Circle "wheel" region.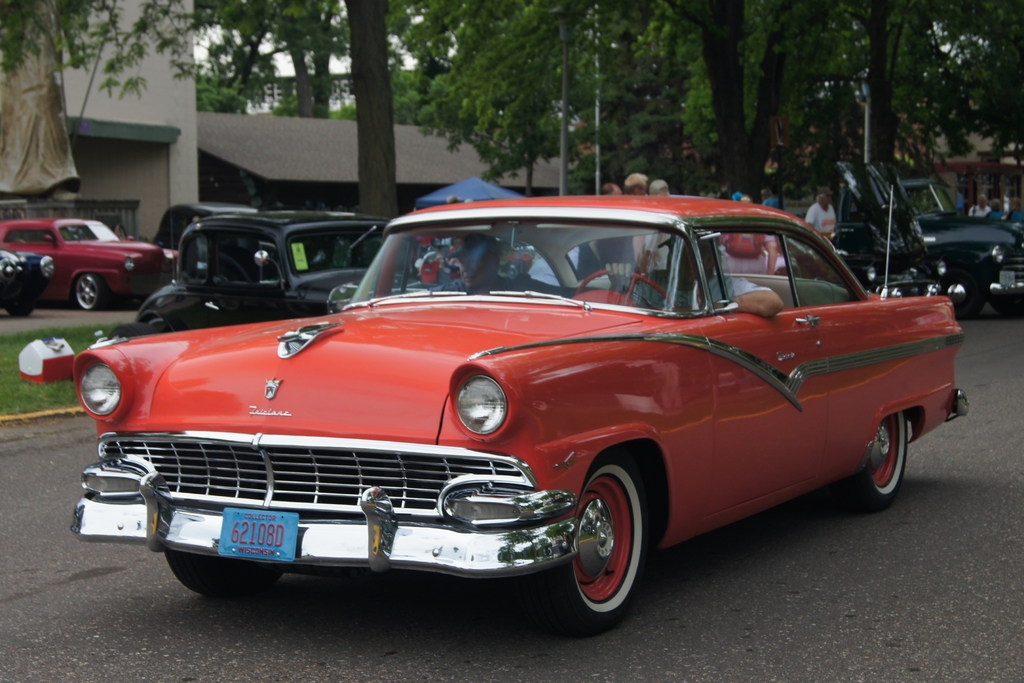
Region: l=579, t=272, r=675, b=309.
